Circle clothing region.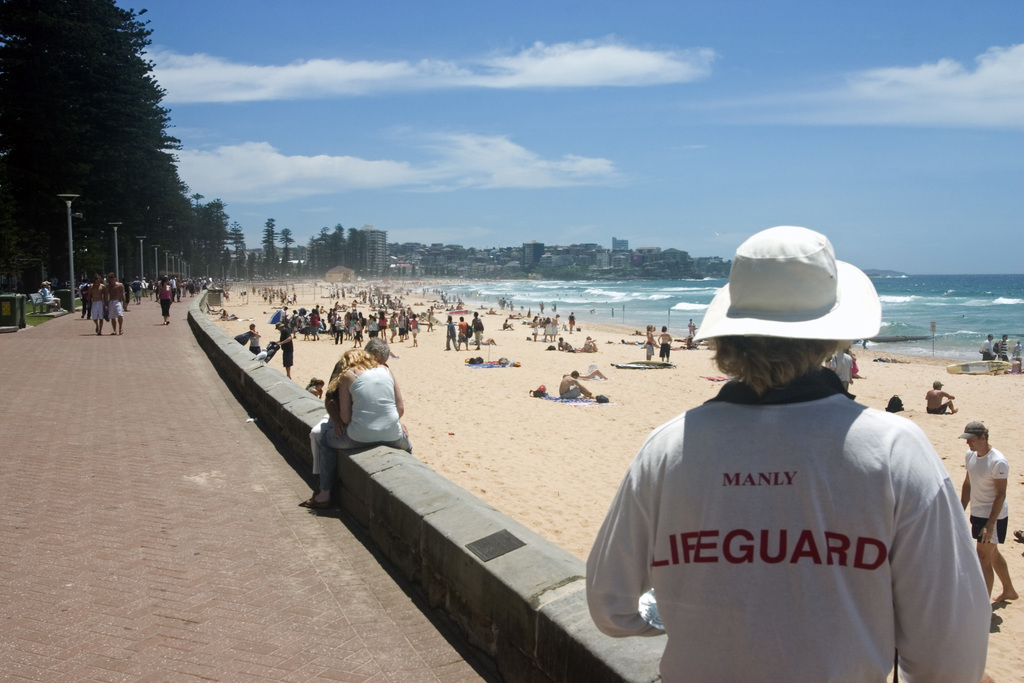
Region: Rect(963, 447, 1011, 519).
